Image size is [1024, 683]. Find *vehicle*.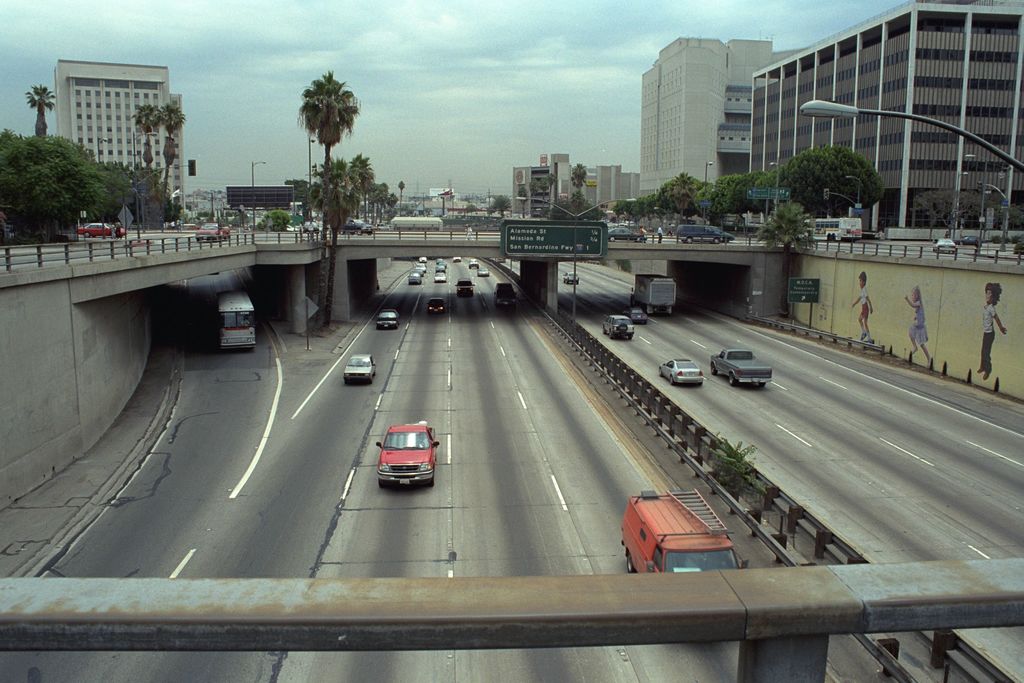
x1=435, y1=263, x2=447, y2=269.
